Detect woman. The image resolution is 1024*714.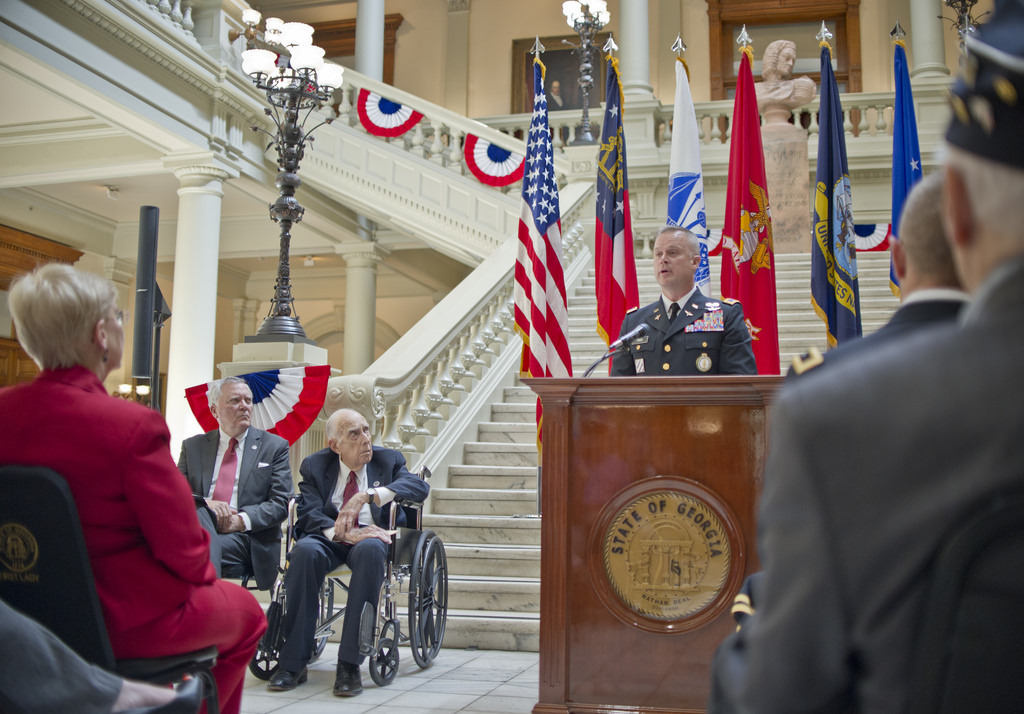
<bbox>748, 48, 817, 110</bbox>.
